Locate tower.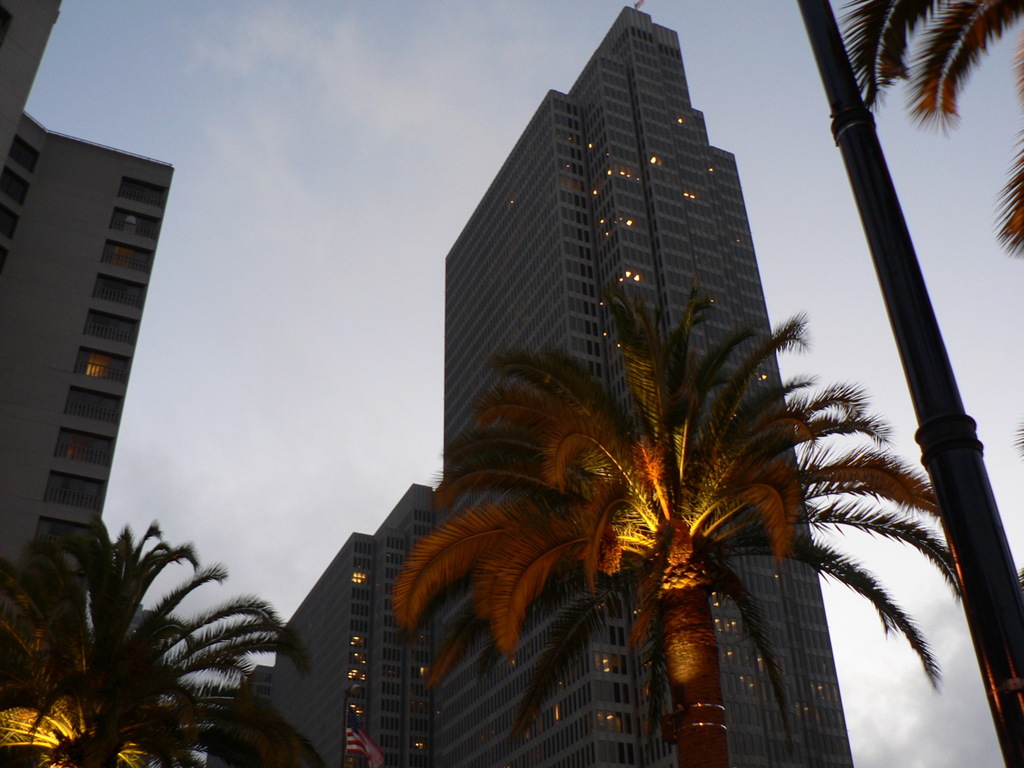
Bounding box: 431 8 855 767.
